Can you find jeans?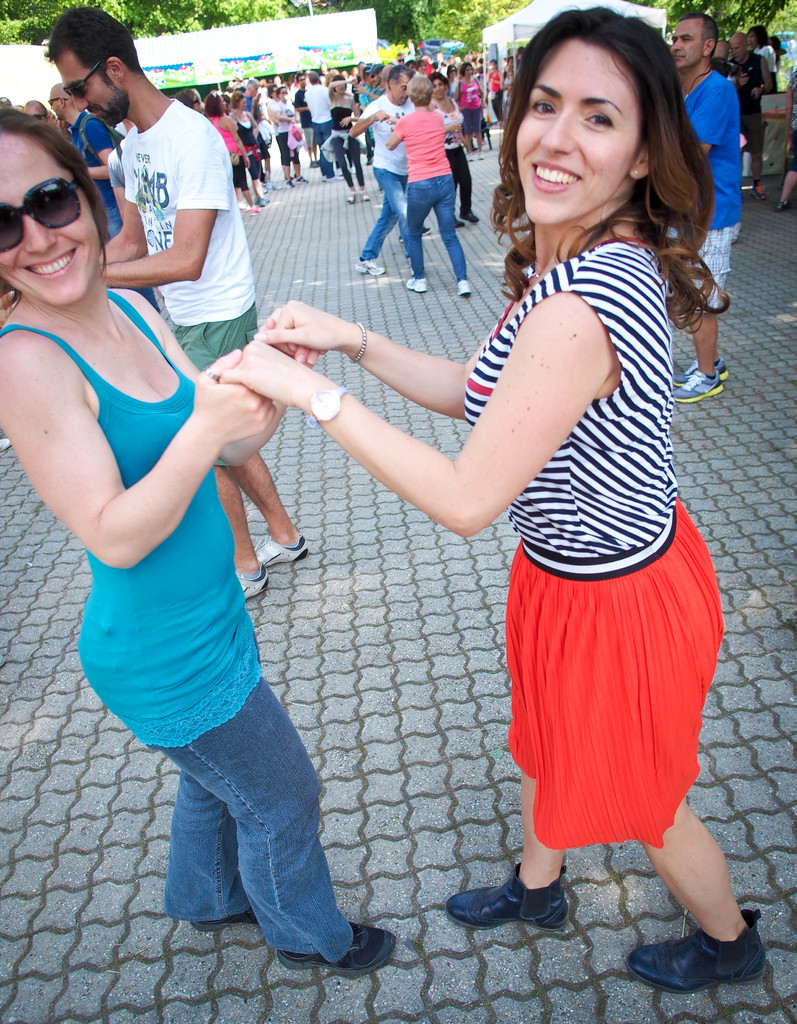
Yes, bounding box: crop(402, 169, 468, 266).
